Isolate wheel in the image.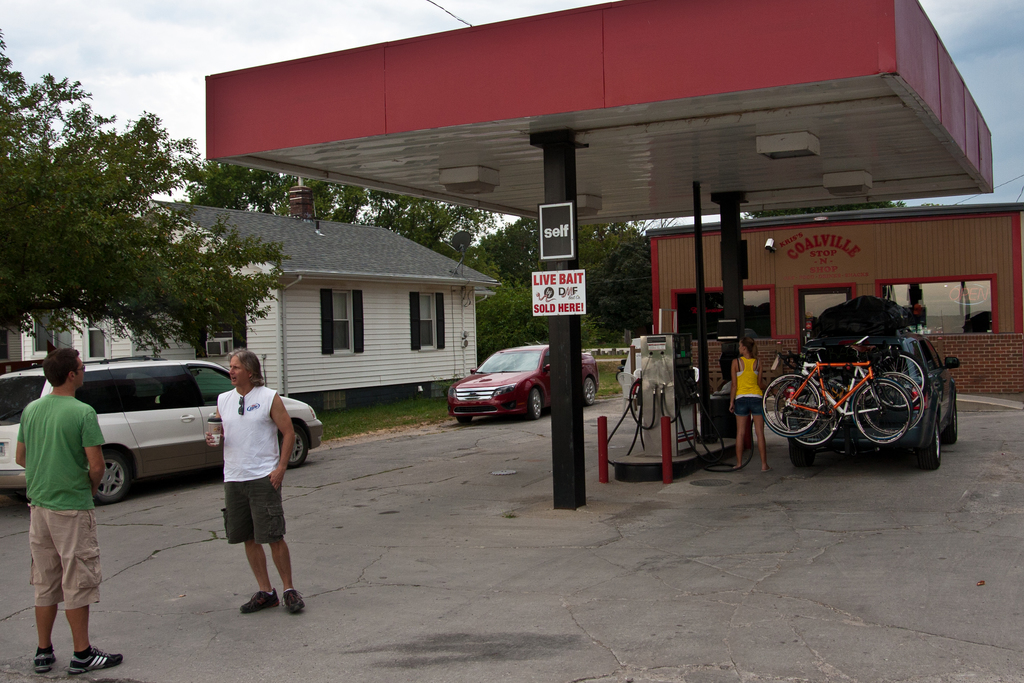
Isolated region: {"x1": 787, "y1": 432, "x2": 812, "y2": 466}.
